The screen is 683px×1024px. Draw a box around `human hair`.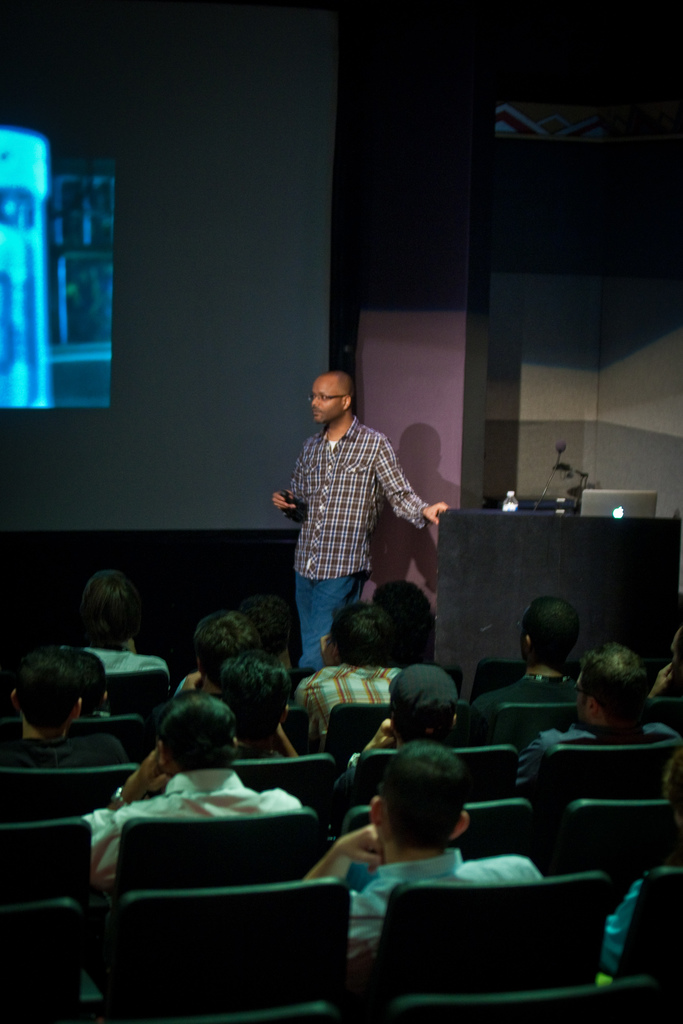
locate(192, 614, 252, 679).
